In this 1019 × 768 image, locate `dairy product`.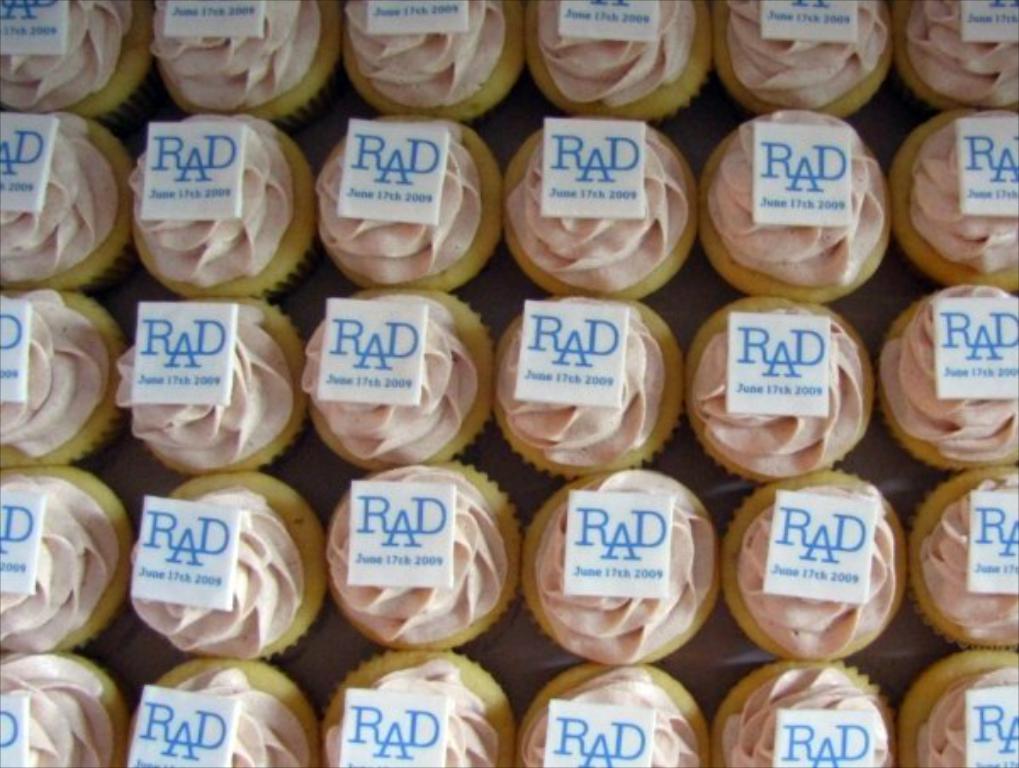
Bounding box: BBox(151, 666, 314, 766).
